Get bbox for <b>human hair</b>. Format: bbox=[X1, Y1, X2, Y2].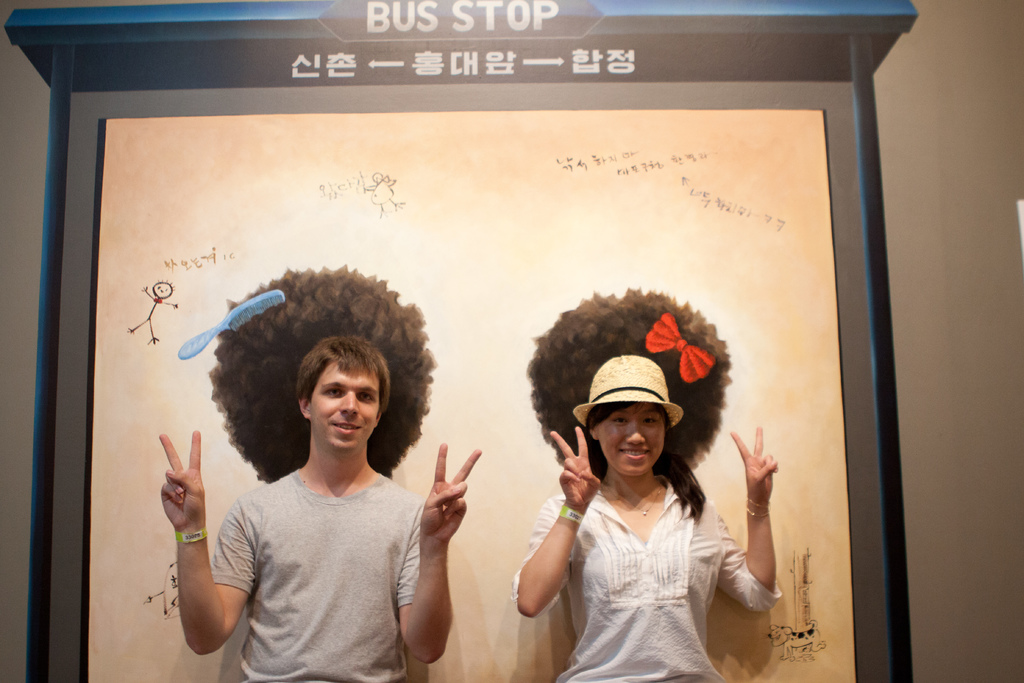
bbox=[582, 403, 708, 520].
